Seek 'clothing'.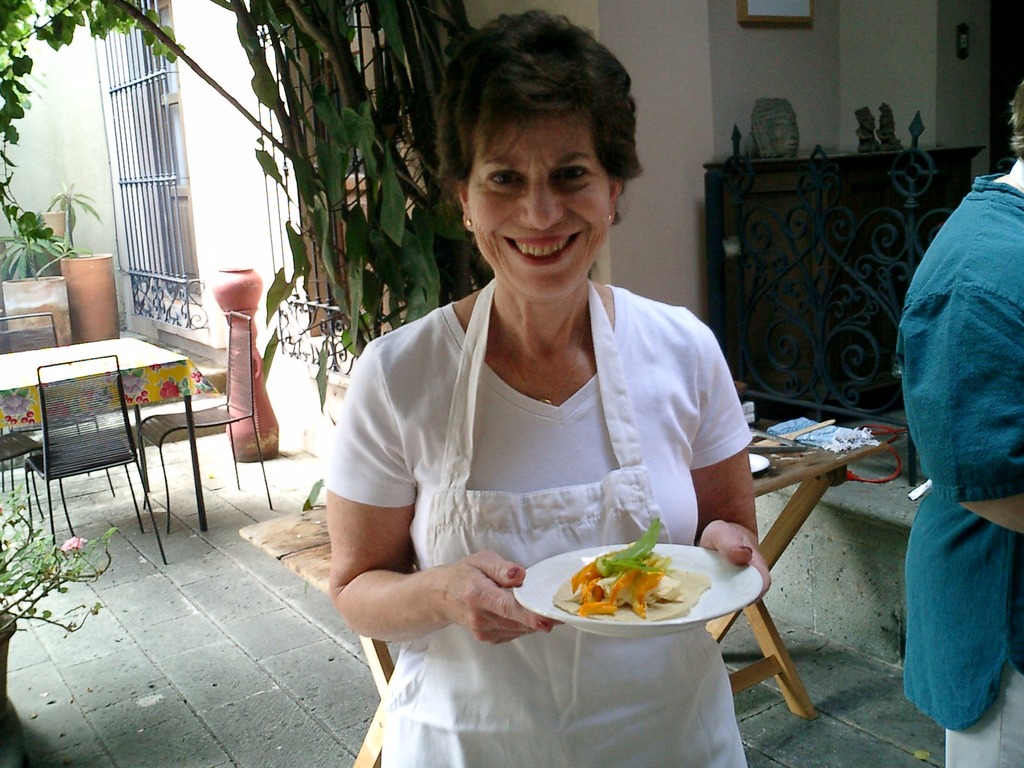
[318, 276, 755, 767].
